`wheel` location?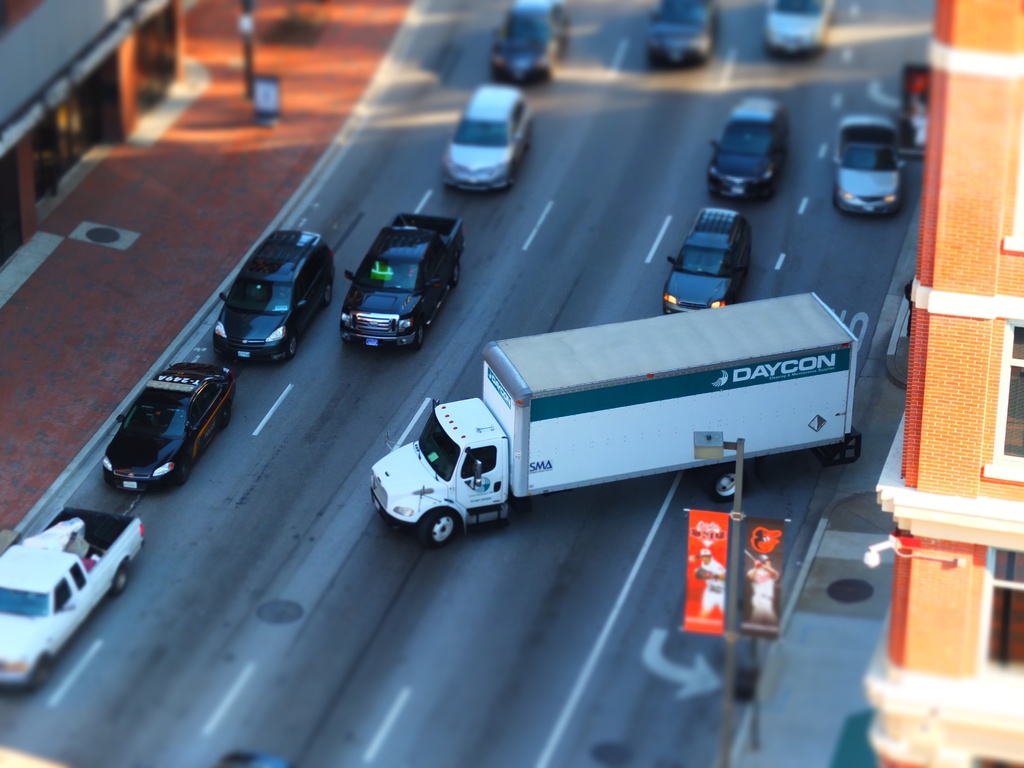
box=[420, 502, 458, 554]
